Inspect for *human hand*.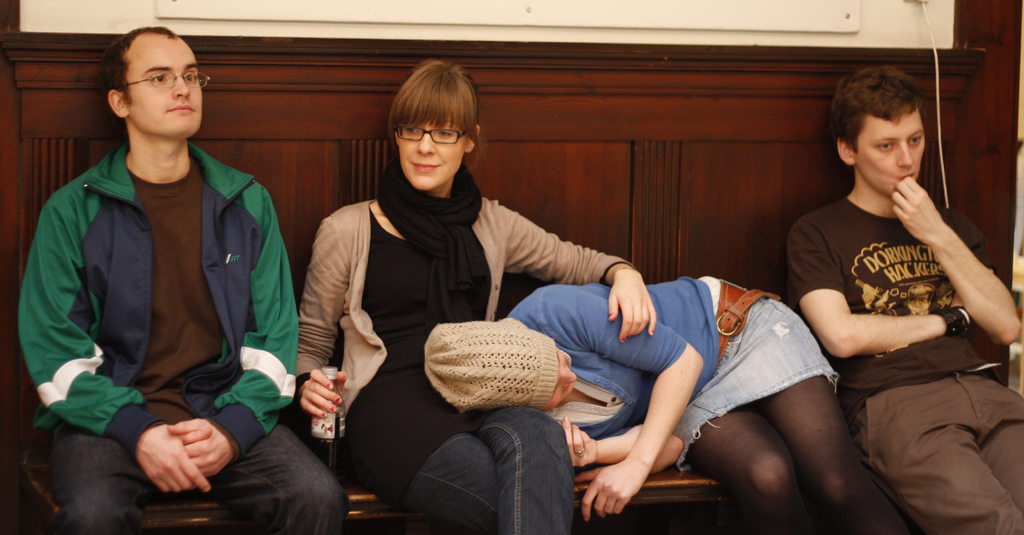
Inspection: <bbox>575, 461, 645, 525</bbox>.
